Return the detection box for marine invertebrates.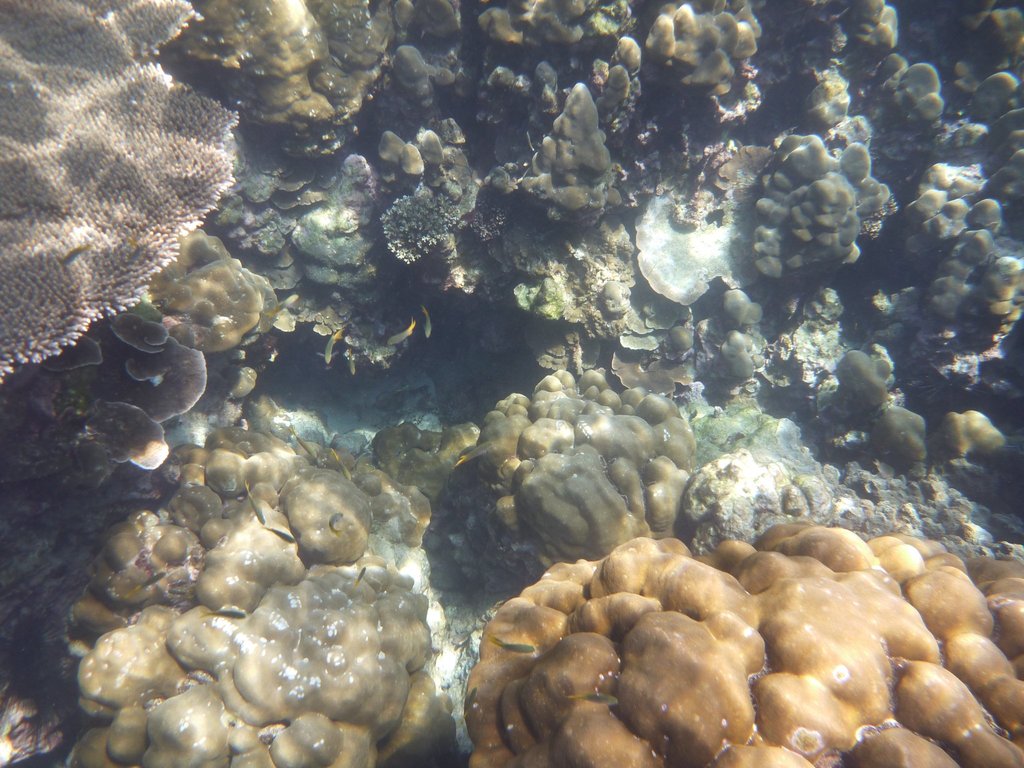
l=154, t=0, r=437, b=157.
